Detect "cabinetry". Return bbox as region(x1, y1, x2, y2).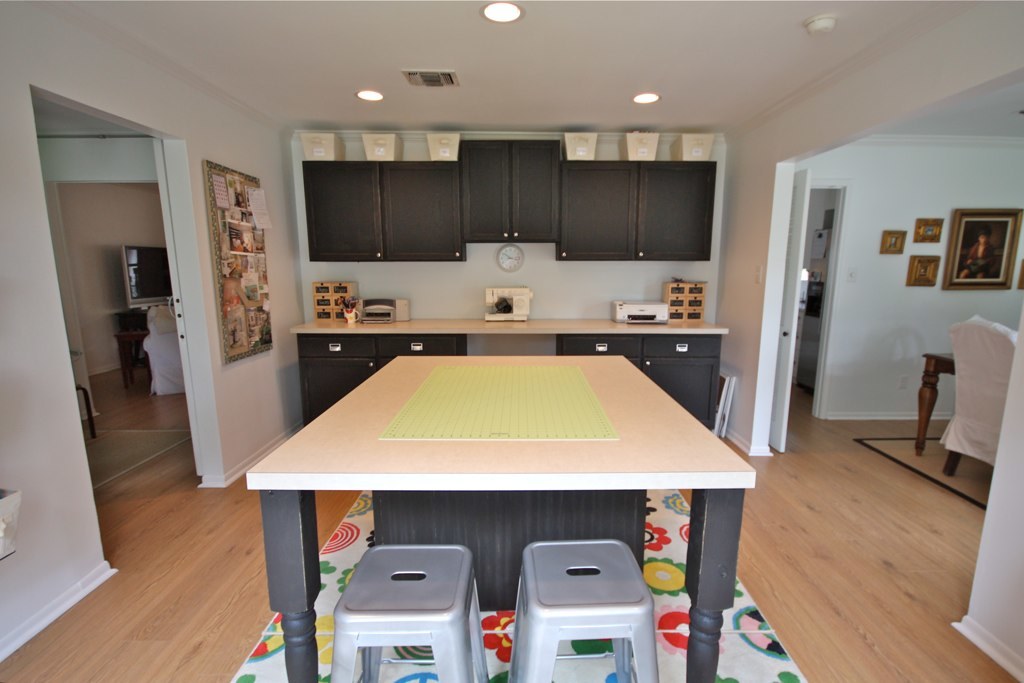
region(365, 490, 648, 614).
